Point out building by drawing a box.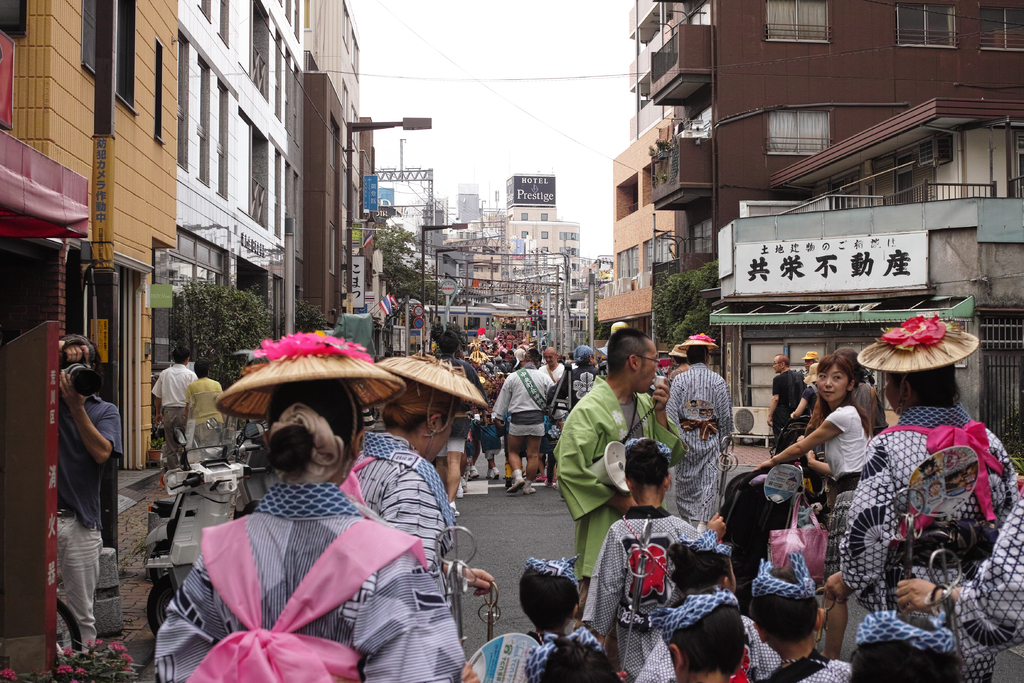
select_region(593, 0, 672, 335).
